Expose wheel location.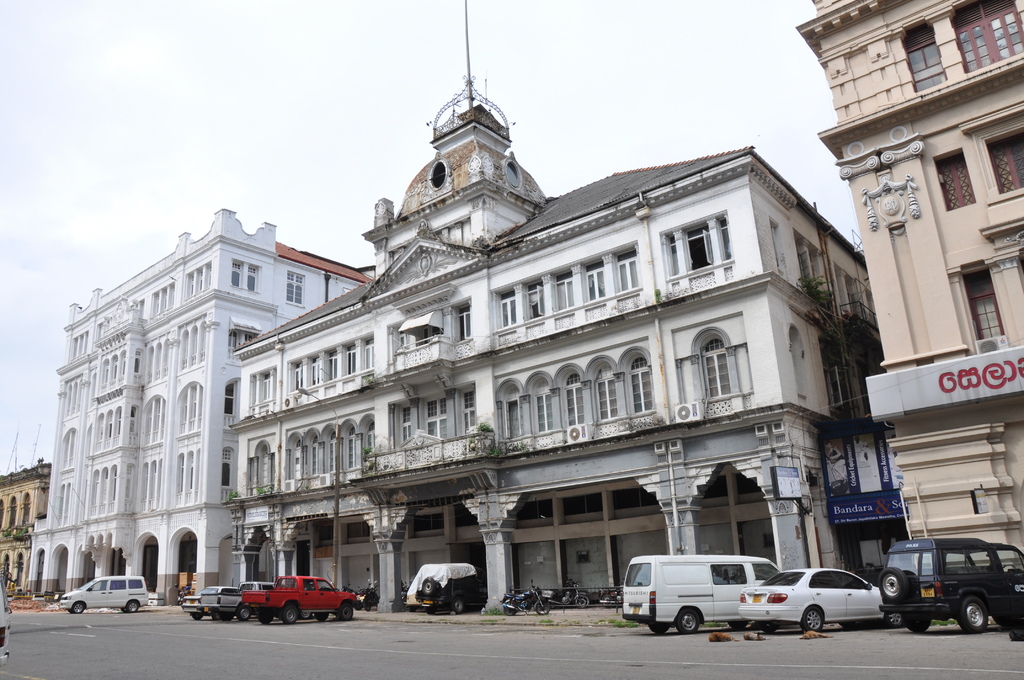
Exposed at l=577, t=595, r=587, b=608.
